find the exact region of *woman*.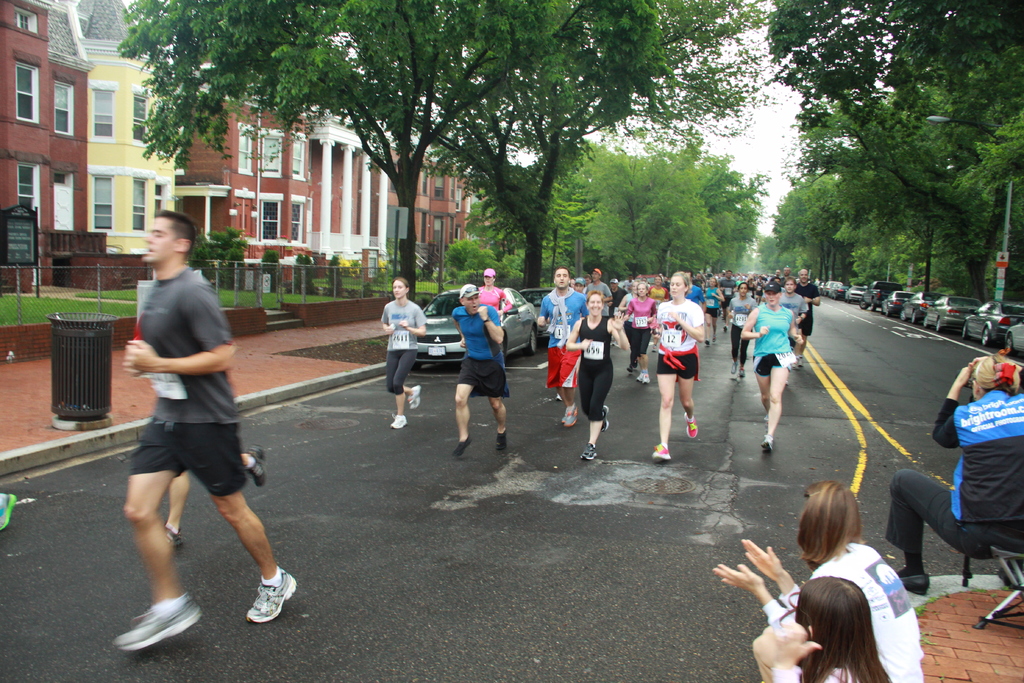
Exact region: <bbox>648, 266, 699, 462</bbox>.
